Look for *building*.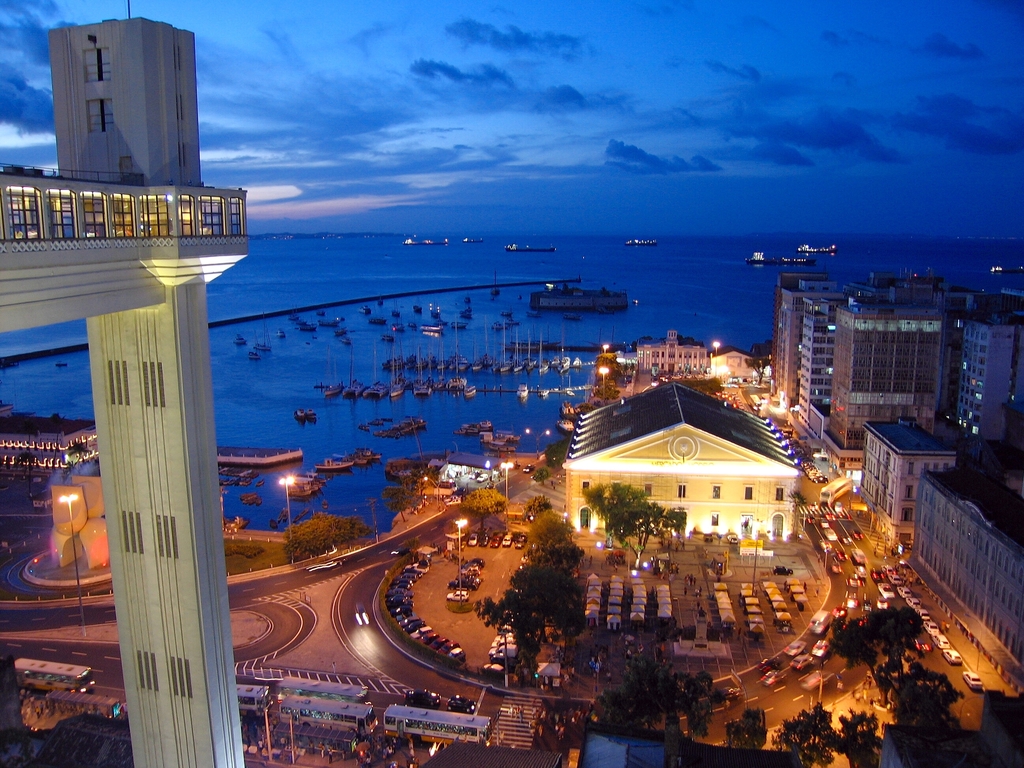
Found: BBox(712, 347, 757, 372).
